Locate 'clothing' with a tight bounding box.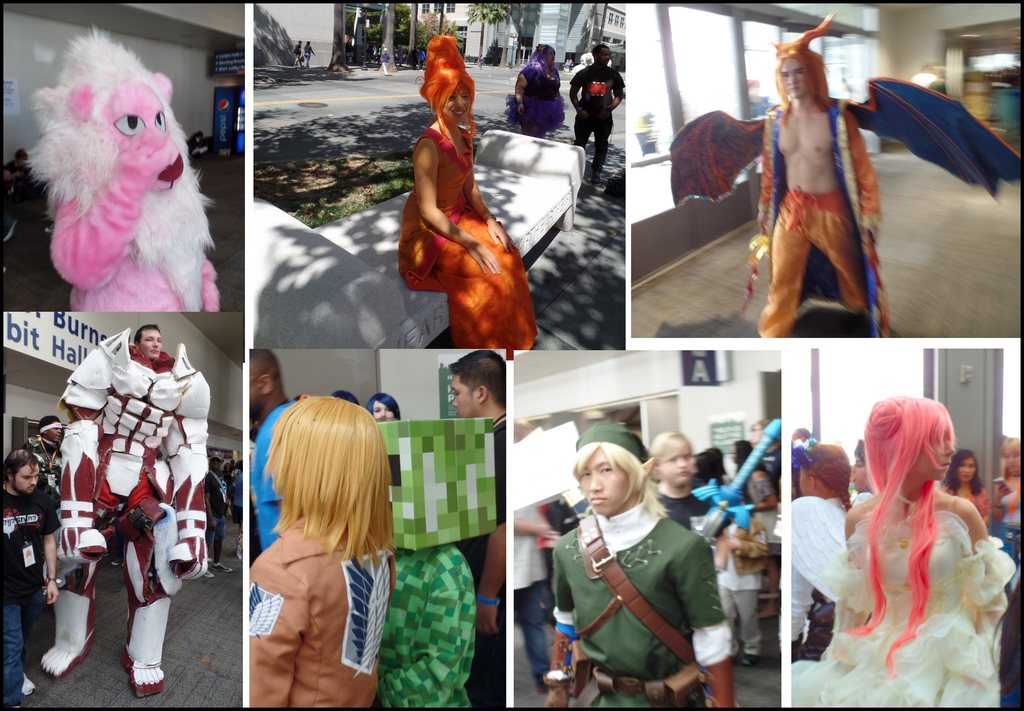
rect(187, 136, 206, 153).
